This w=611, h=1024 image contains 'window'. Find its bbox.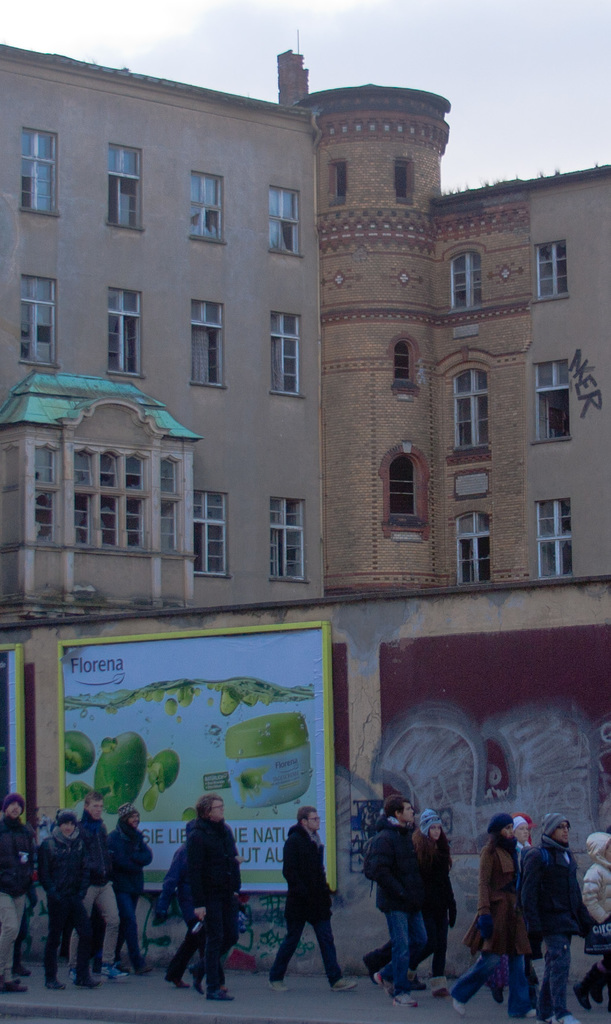
l=104, t=287, r=140, b=373.
